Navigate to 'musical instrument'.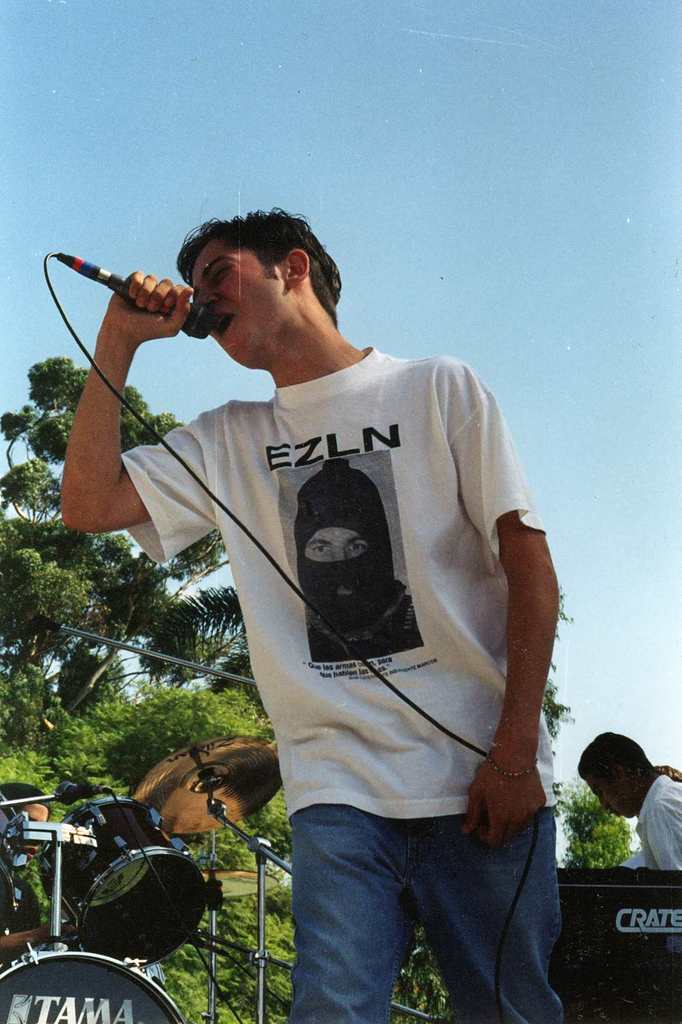
Navigation target: {"left": 40, "top": 796, "right": 224, "bottom": 965}.
